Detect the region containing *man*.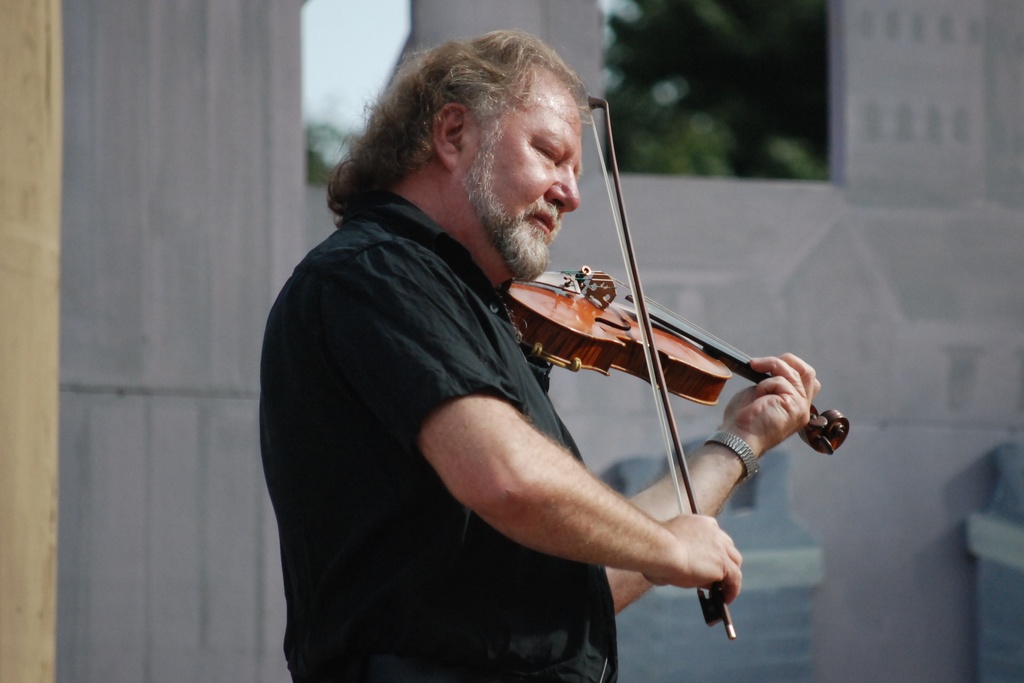
261/29/820/682.
